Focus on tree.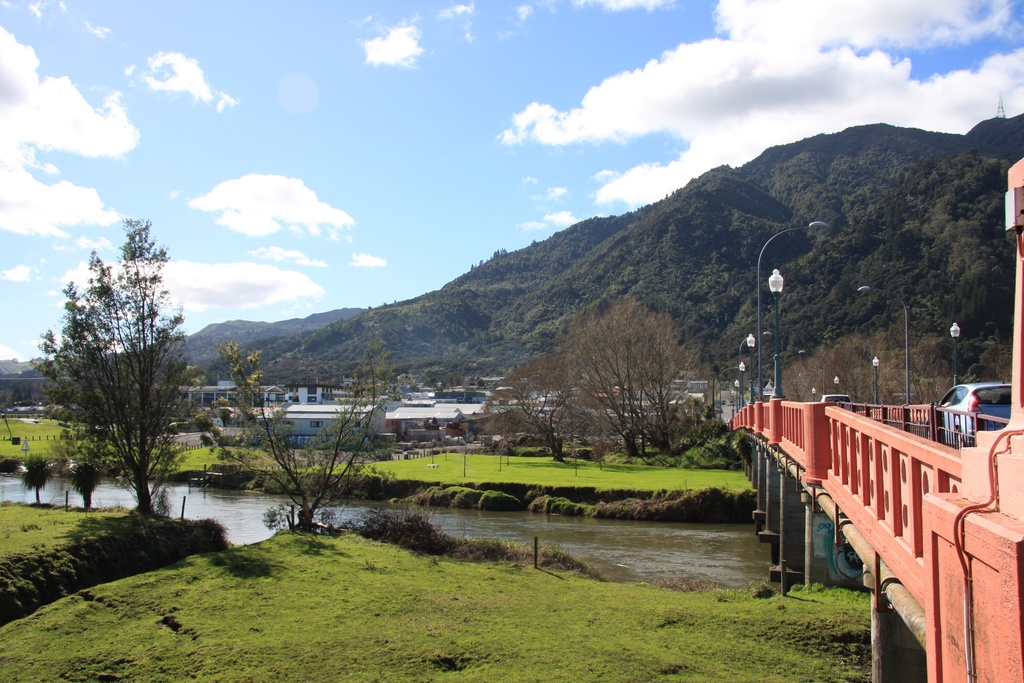
Focused at 72/462/105/513.
